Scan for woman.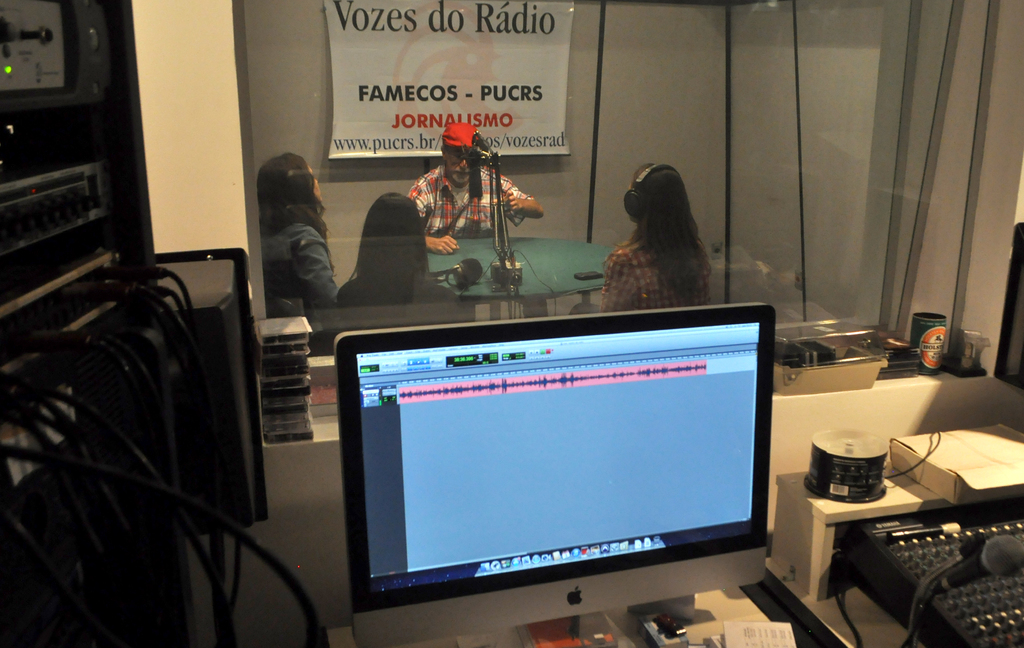
Scan result: bbox=[259, 150, 345, 342].
